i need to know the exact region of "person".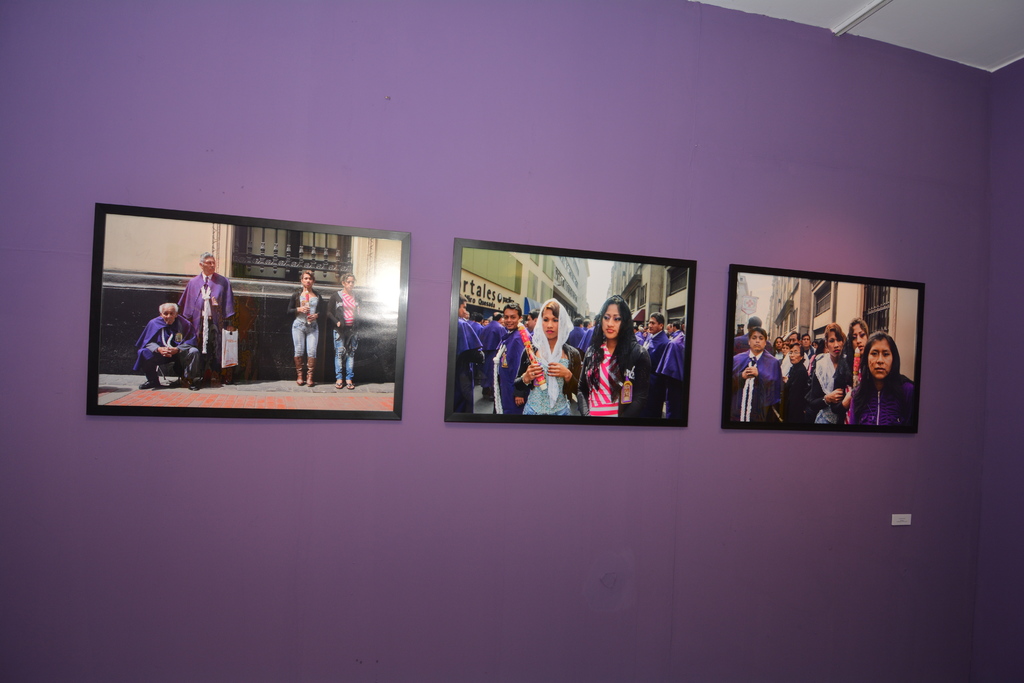
Region: {"left": 328, "top": 267, "right": 358, "bottom": 388}.
